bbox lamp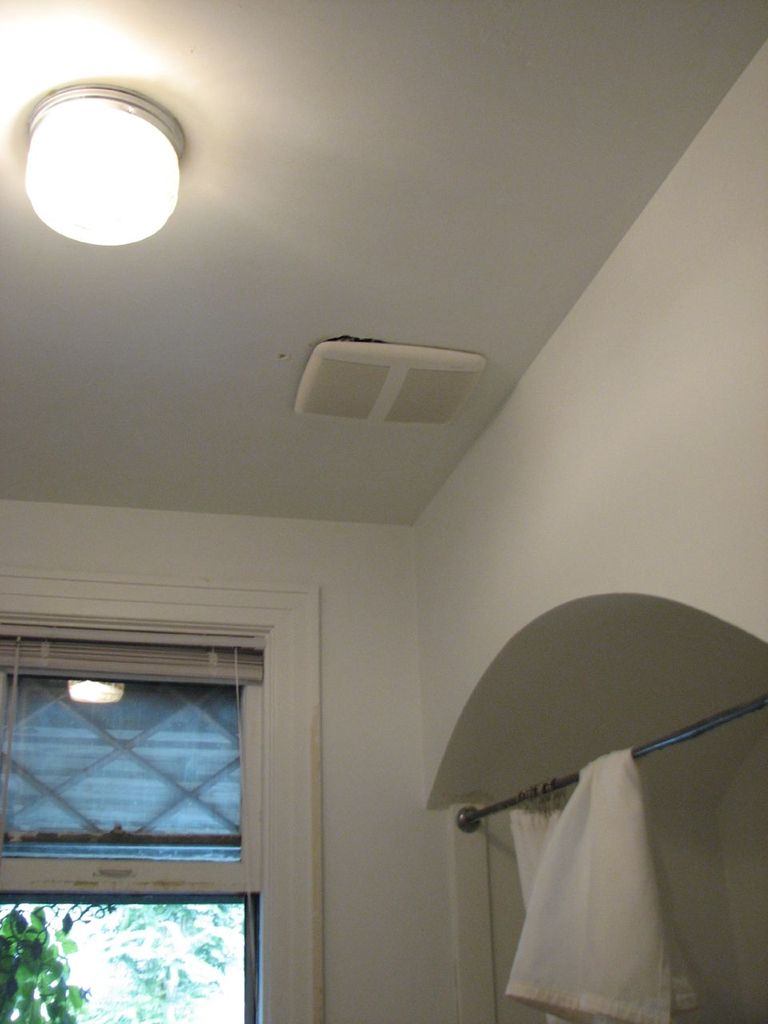
locate(22, 86, 182, 248)
